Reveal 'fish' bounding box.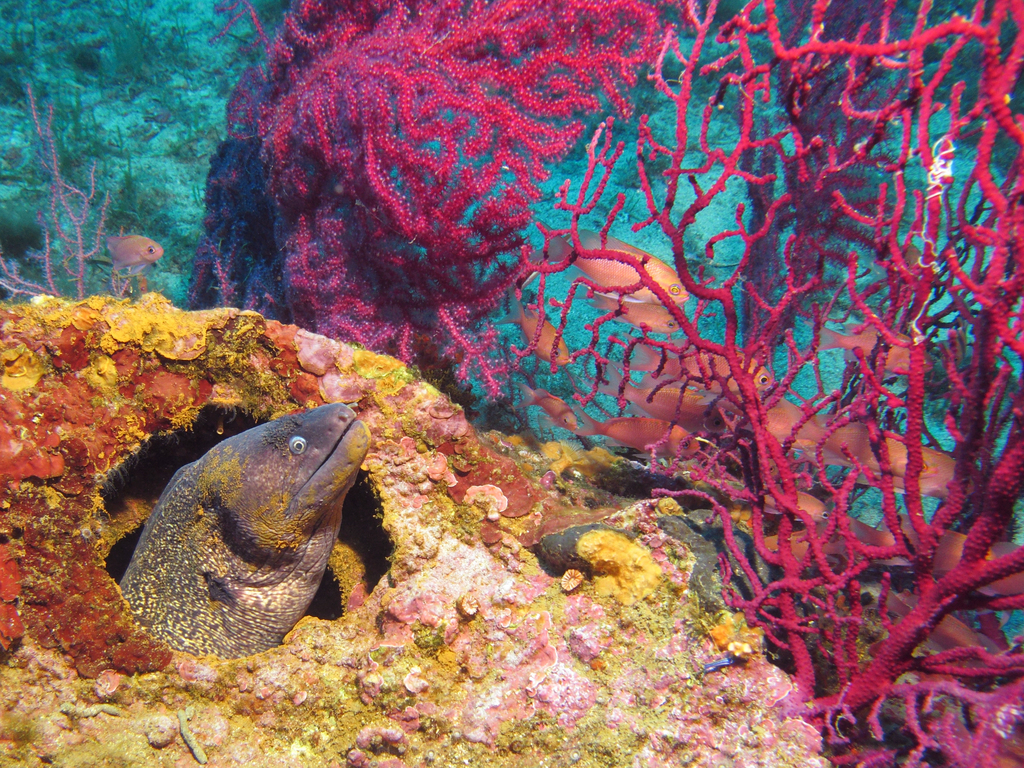
Revealed: <box>548,239,701,306</box>.
